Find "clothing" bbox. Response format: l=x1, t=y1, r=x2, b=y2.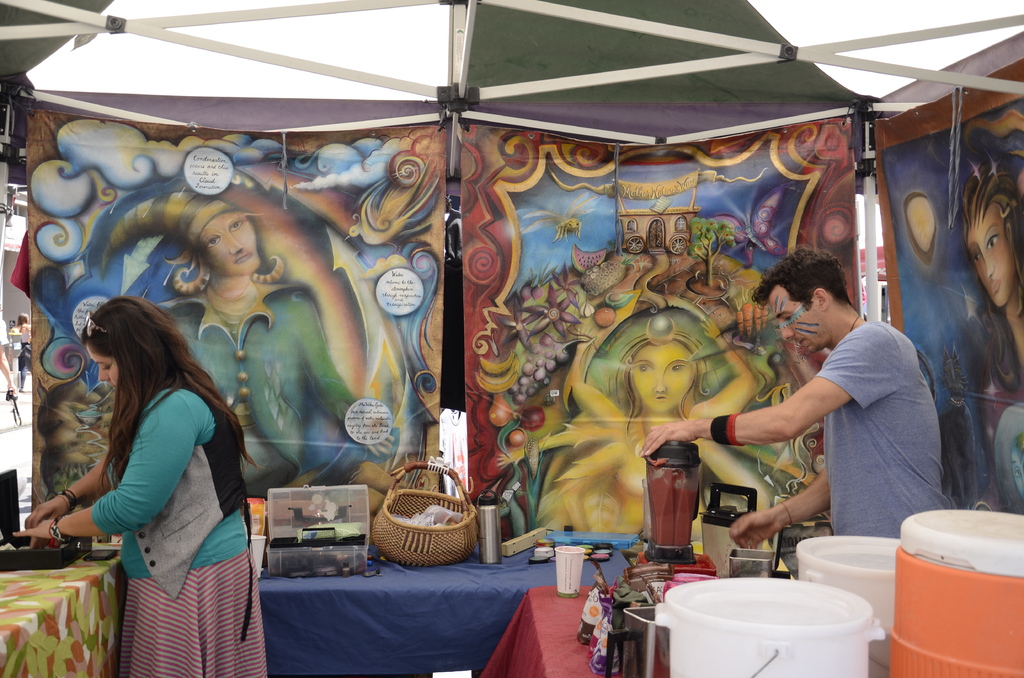
l=88, t=376, r=269, b=677.
